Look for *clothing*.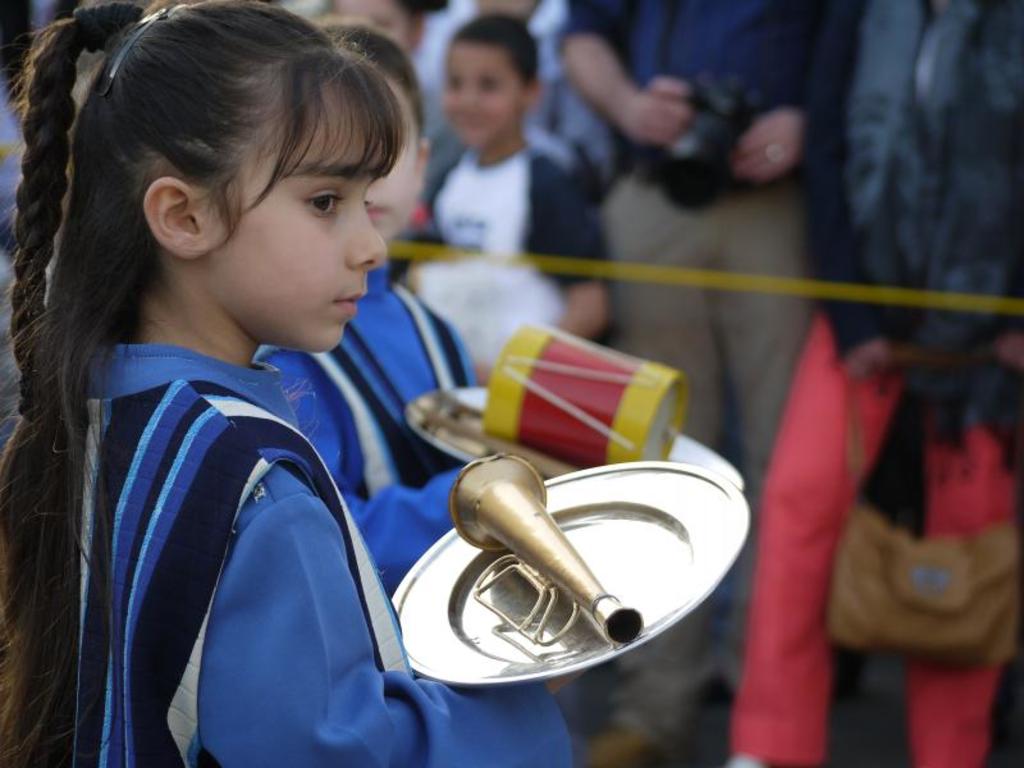
Found: x1=735, y1=0, x2=1023, y2=767.
